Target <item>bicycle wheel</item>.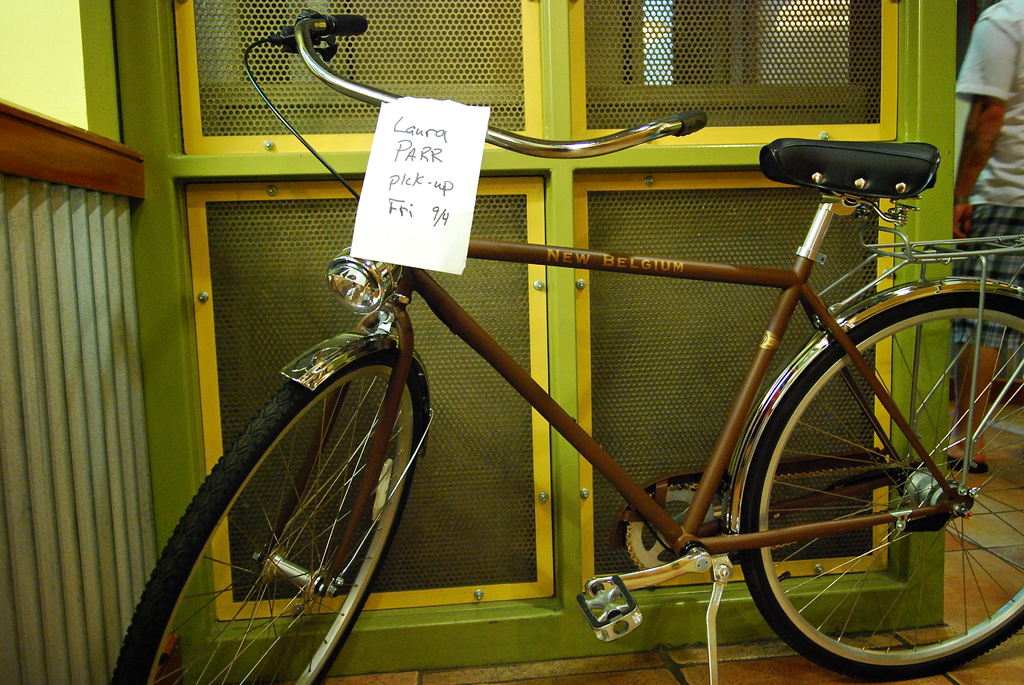
Target region: l=109, t=361, r=432, b=684.
